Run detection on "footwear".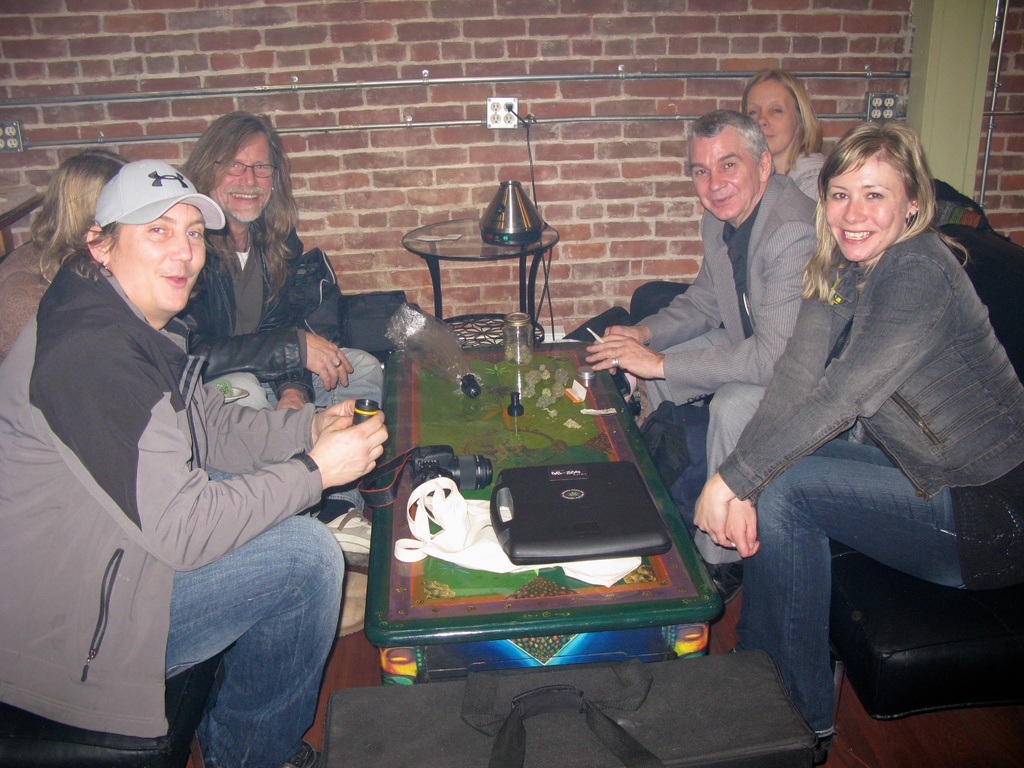
Result: box(324, 506, 374, 566).
